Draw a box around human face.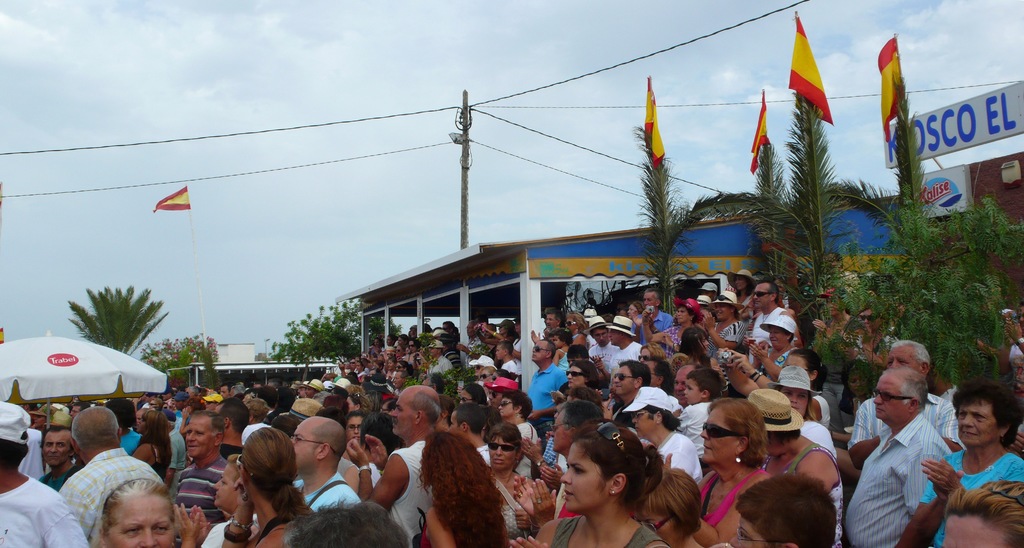
(x1=490, y1=373, x2=498, y2=383).
